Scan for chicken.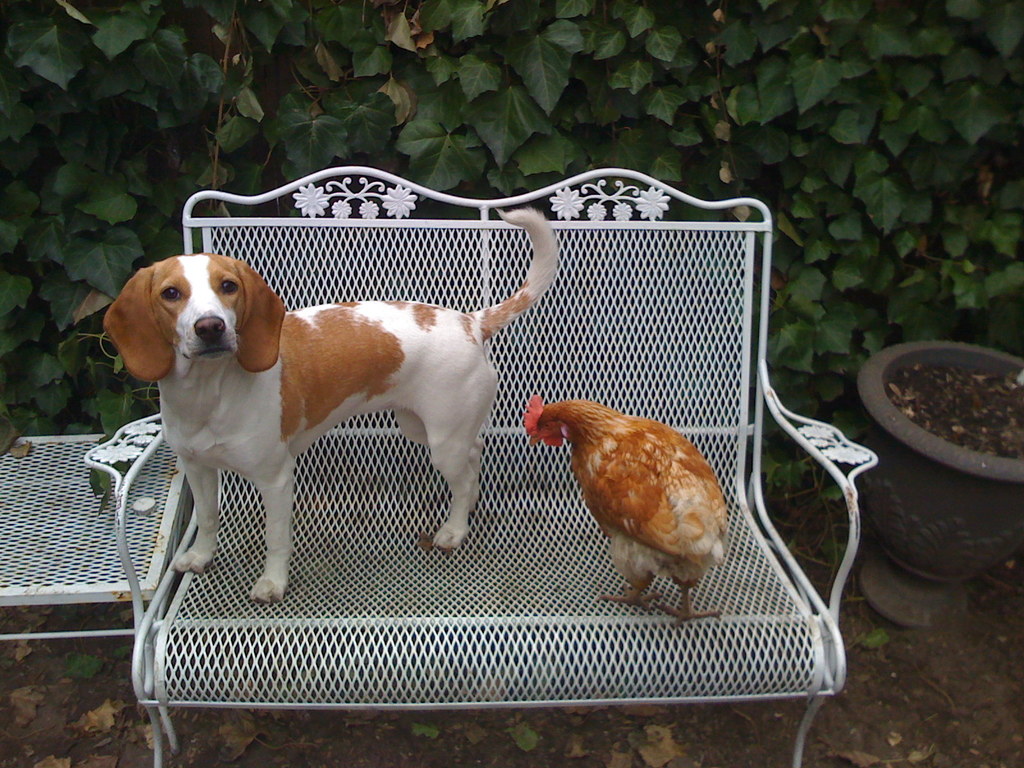
Scan result: left=104, top=204, right=558, bottom=605.
